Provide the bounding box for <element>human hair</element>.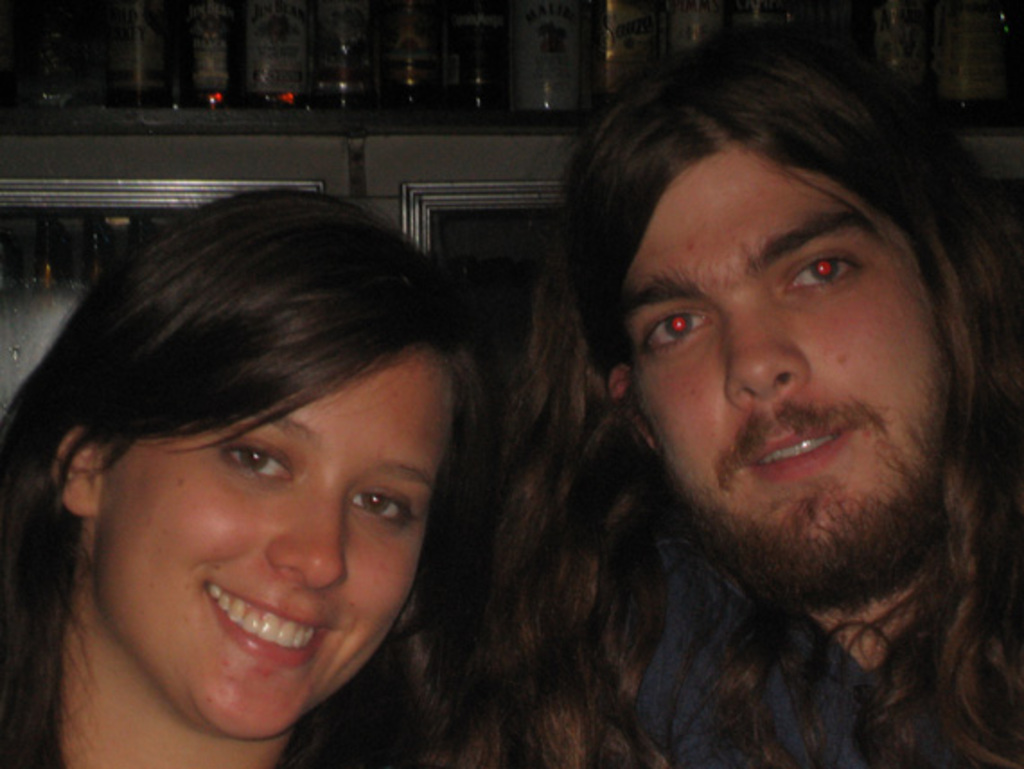
(411, 18, 1022, 767).
